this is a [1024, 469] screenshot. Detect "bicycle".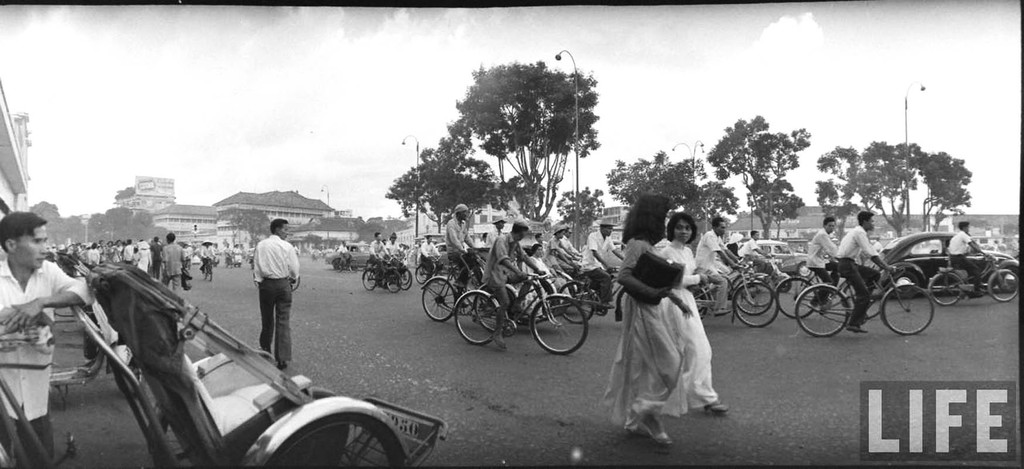
crop(517, 258, 578, 325).
